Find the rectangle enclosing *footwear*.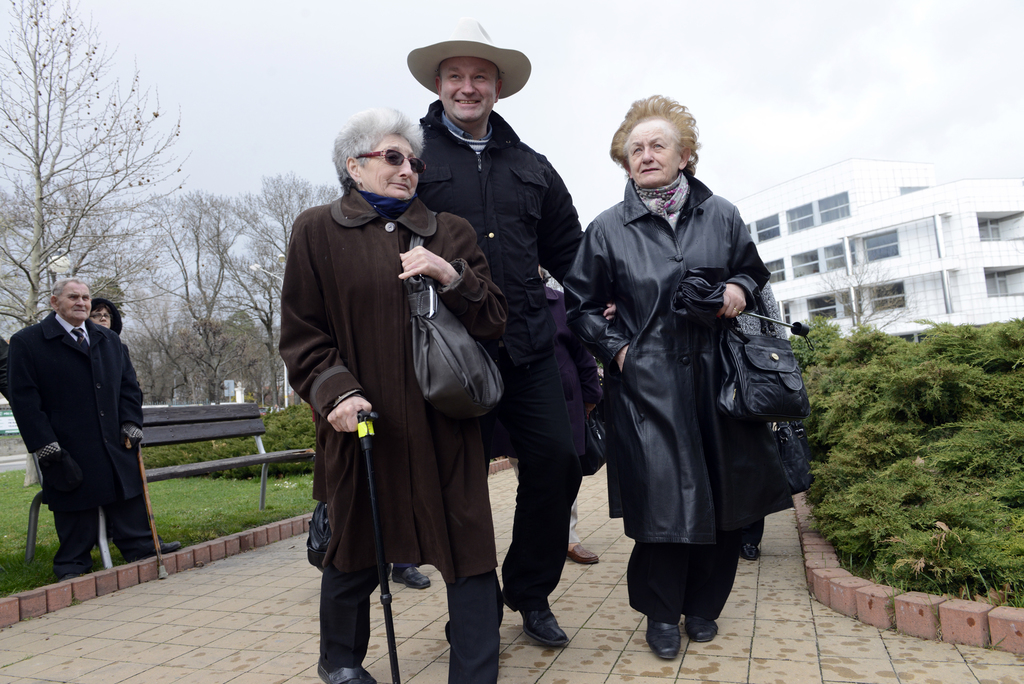
(389, 560, 433, 594).
